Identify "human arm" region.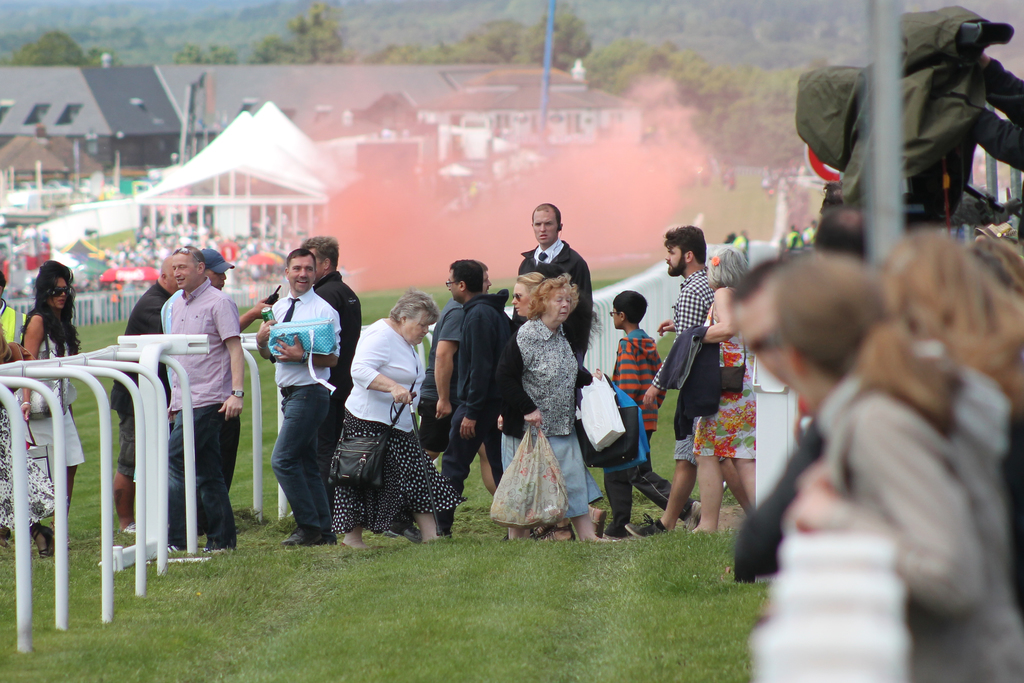
Region: crop(617, 345, 641, 399).
